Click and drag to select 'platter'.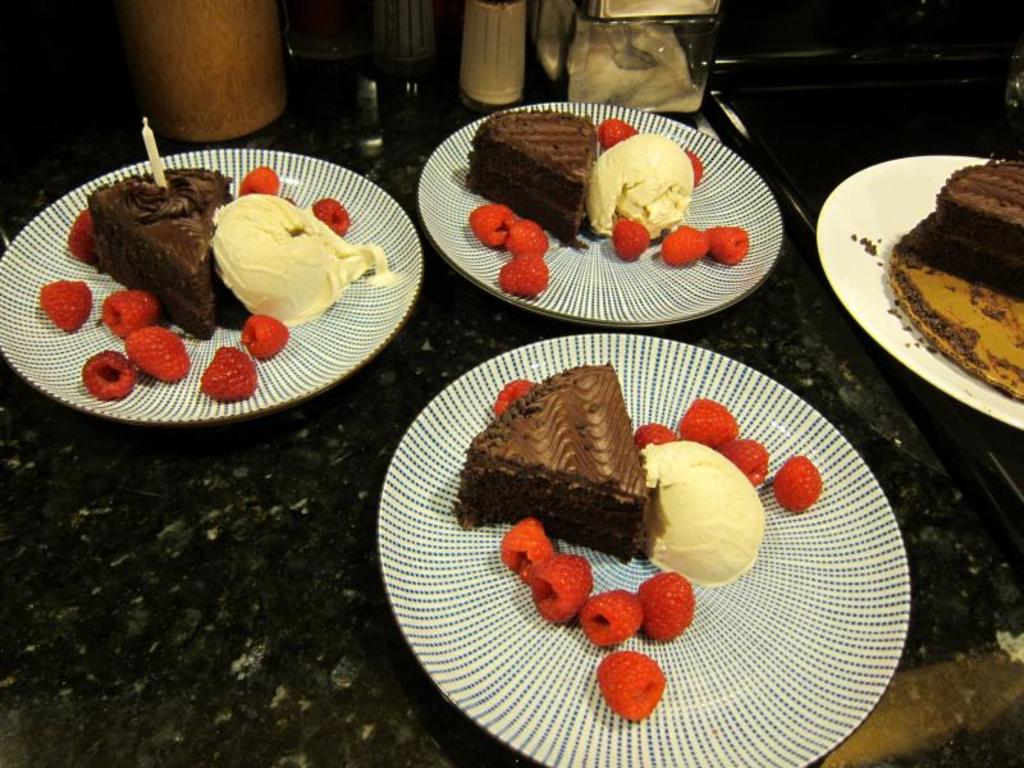
Selection: select_region(0, 146, 417, 426).
